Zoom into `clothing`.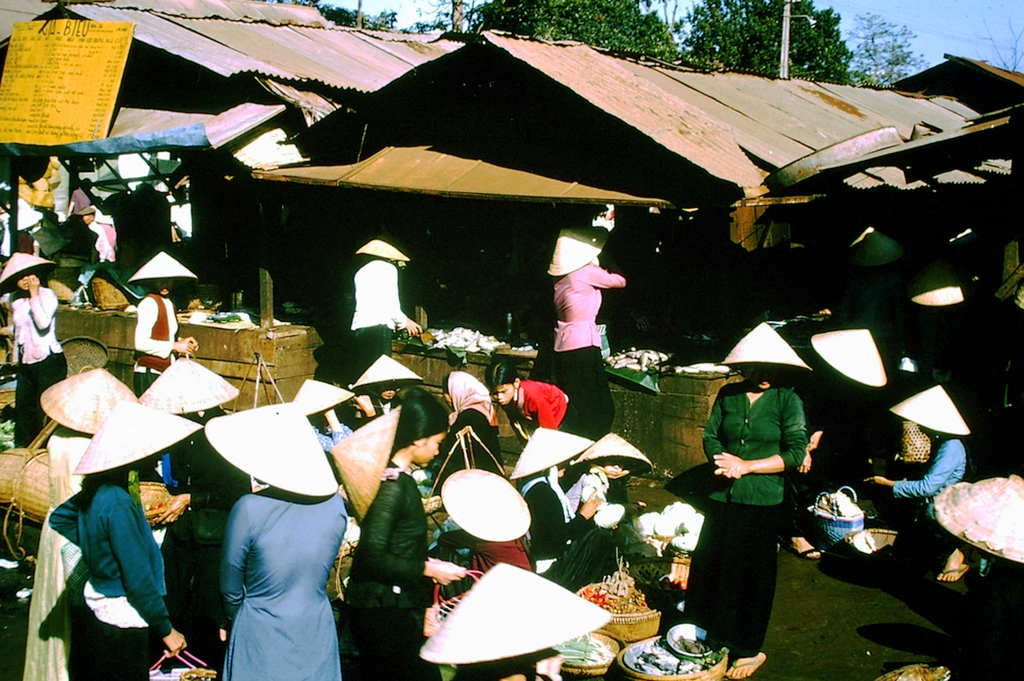
Zoom target: detection(519, 475, 591, 576).
